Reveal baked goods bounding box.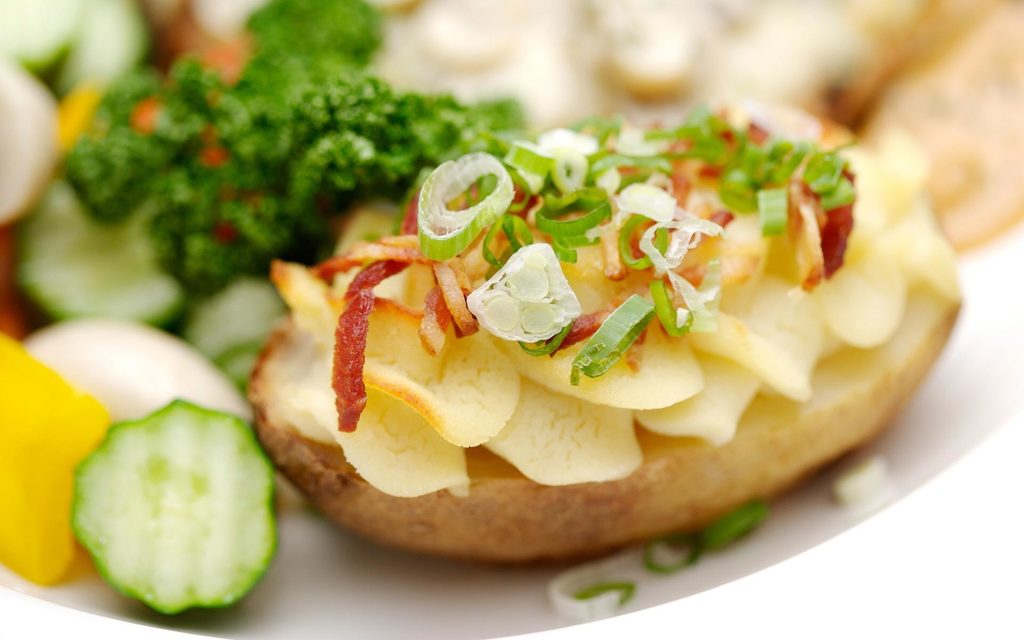
Revealed: rect(245, 97, 968, 566).
